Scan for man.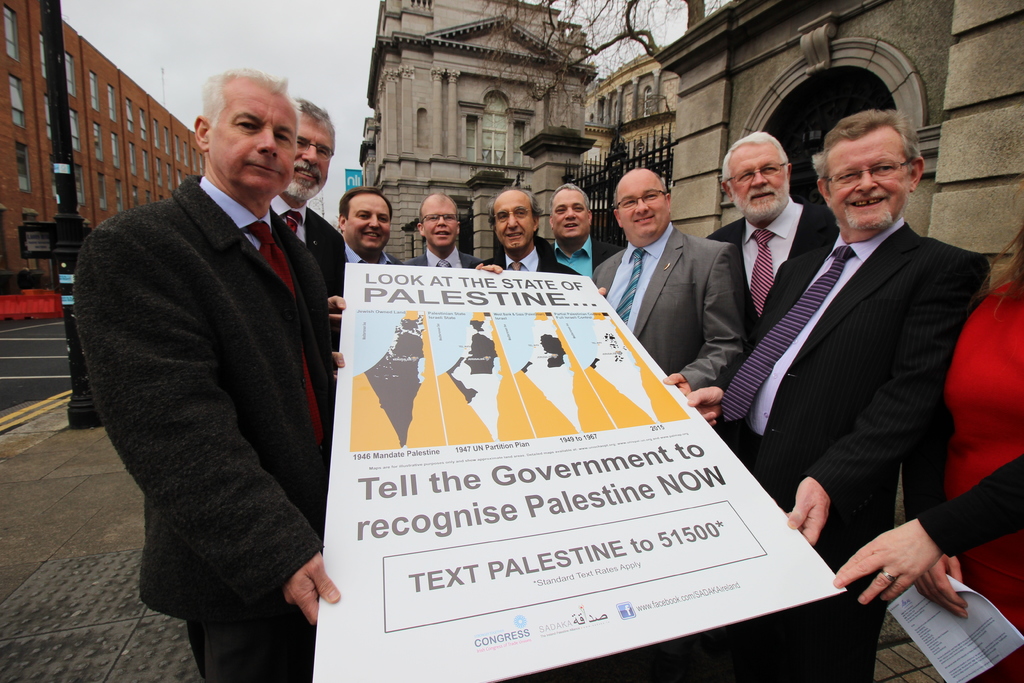
Scan result: rect(589, 168, 748, 400).
